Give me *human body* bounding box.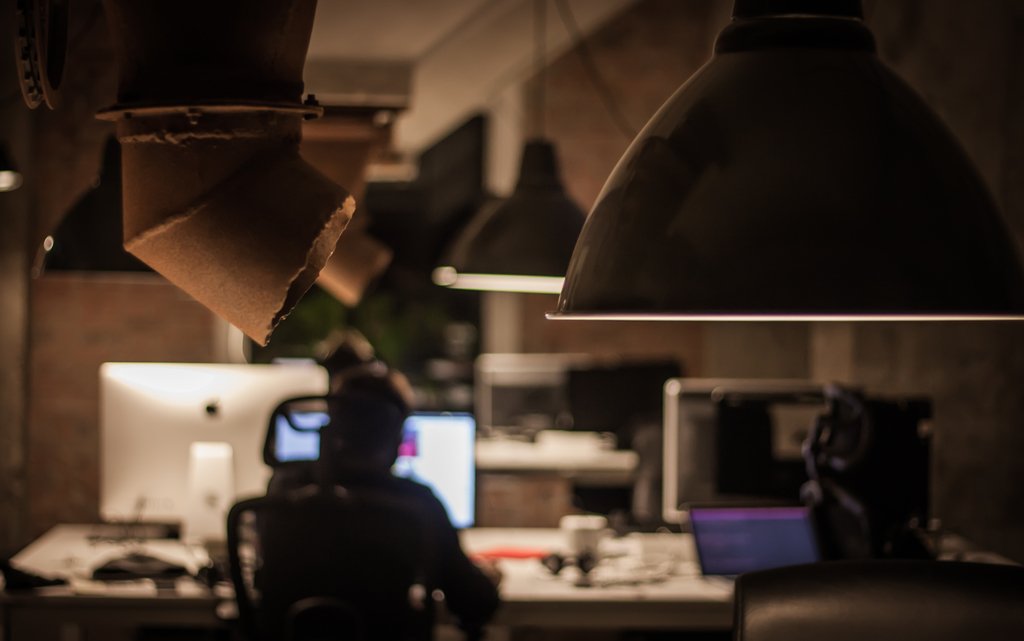
{"x1": 253, "y1": 361, "x2": 505, "y2": 640}.
